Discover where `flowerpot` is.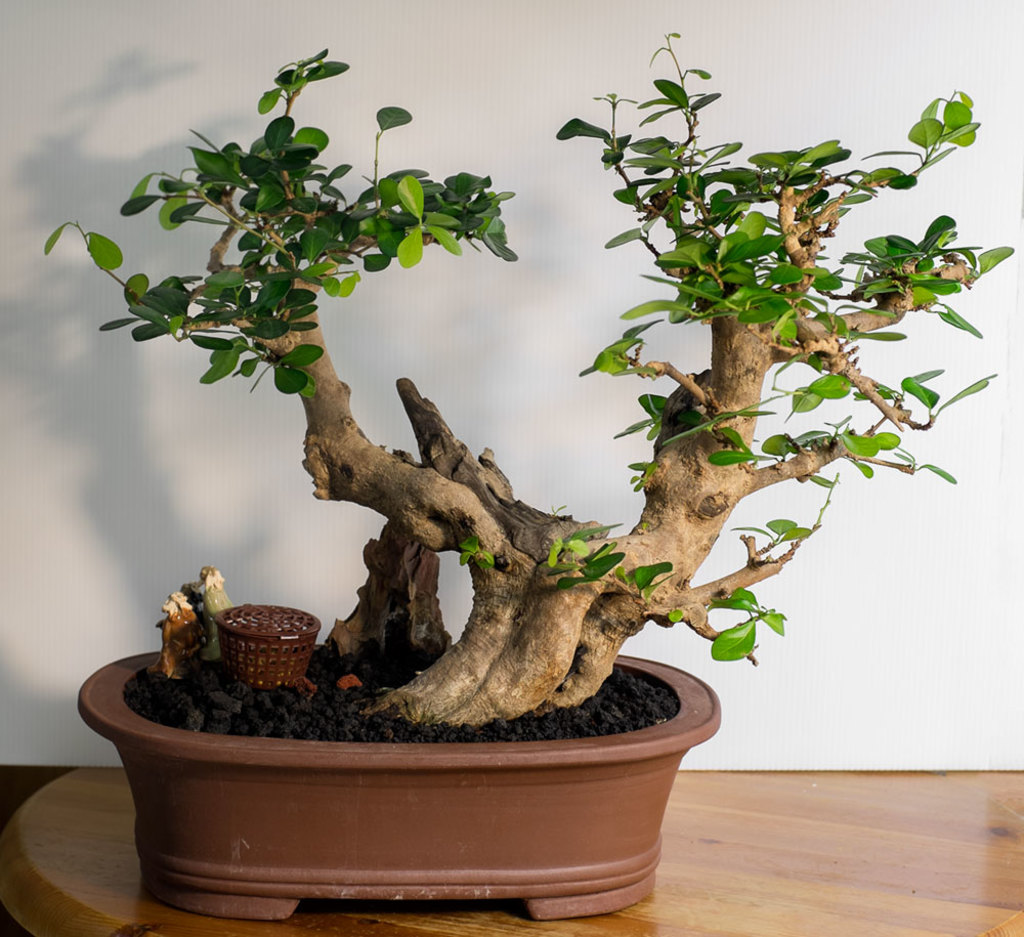
Discovered at Rect(35, 611, 737, 895).
